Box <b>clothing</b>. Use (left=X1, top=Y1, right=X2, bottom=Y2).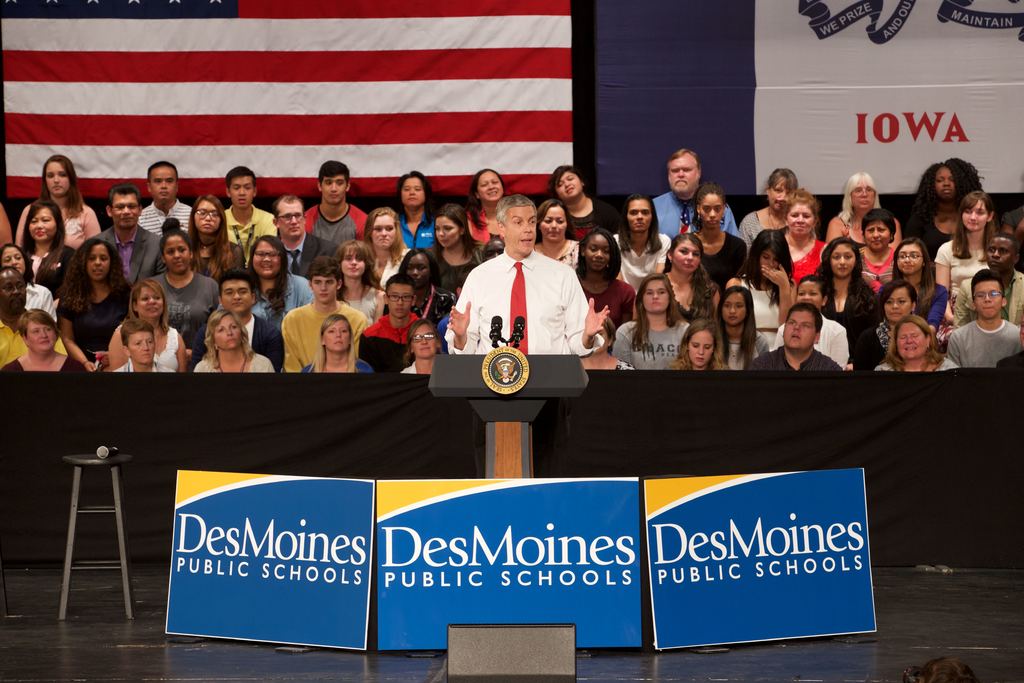
(left=908, top=279, right=952, bottom=339).
